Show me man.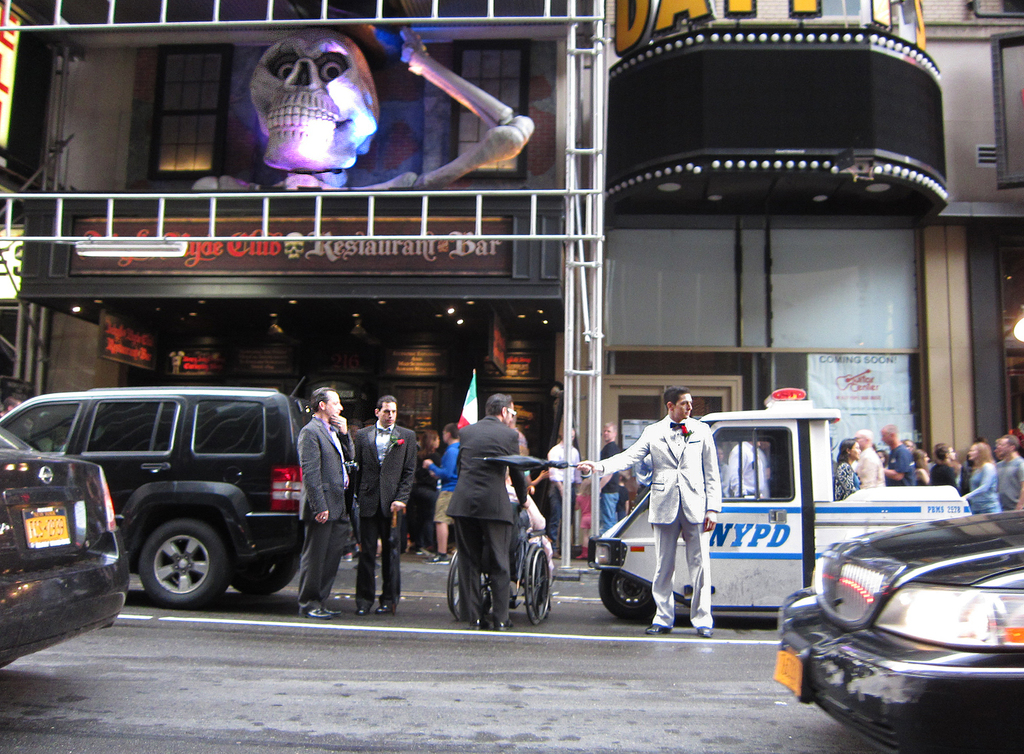
man is here: (left=438, top=392, right=539, bottom=627).
